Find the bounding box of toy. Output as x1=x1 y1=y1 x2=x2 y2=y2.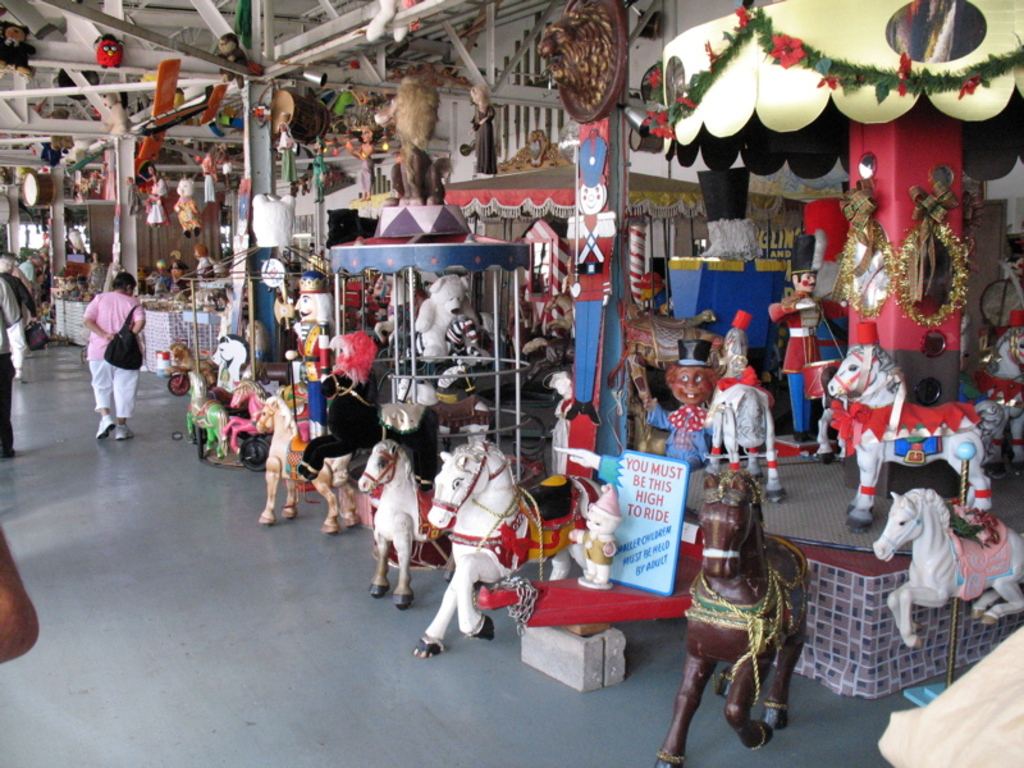
x1=749 y1=264 x2=842 y2=443.
